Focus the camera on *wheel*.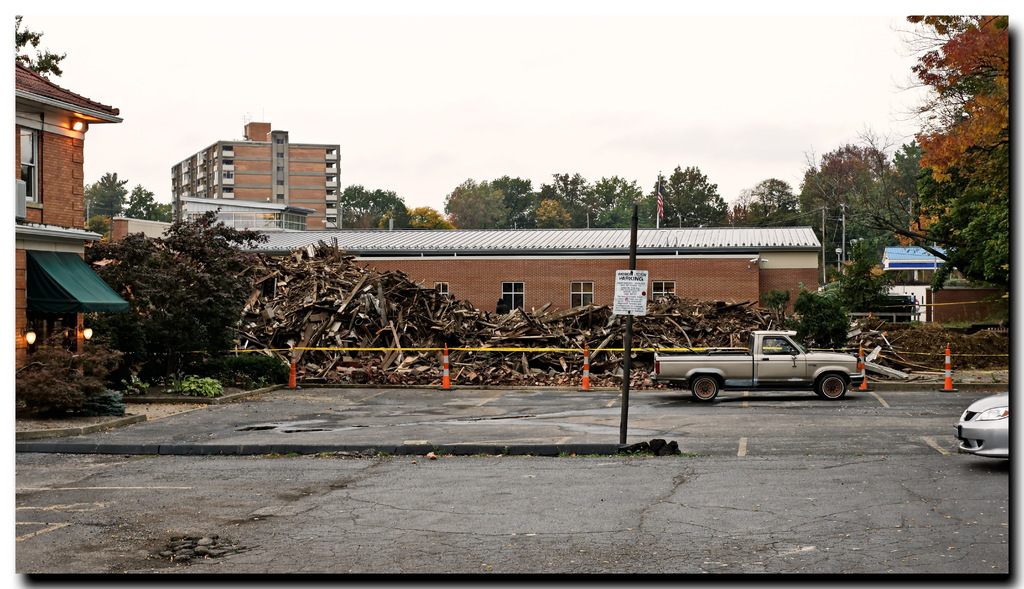
Focus region: Rect(821, 375, 845, 400).
